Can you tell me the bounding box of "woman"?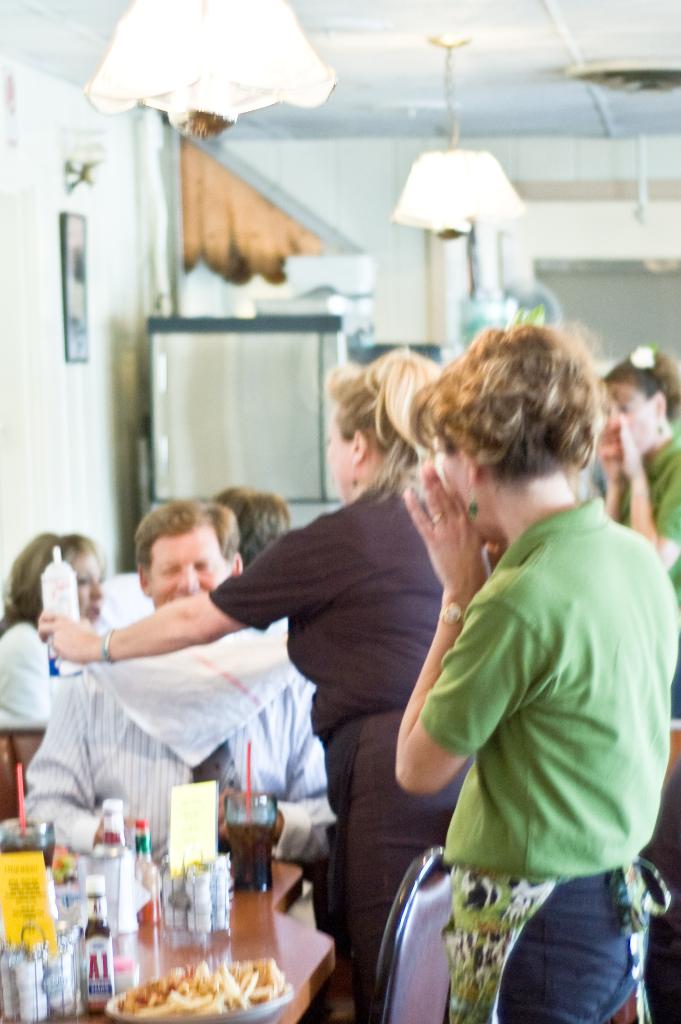
Rect(0, 531, 107, 733).
